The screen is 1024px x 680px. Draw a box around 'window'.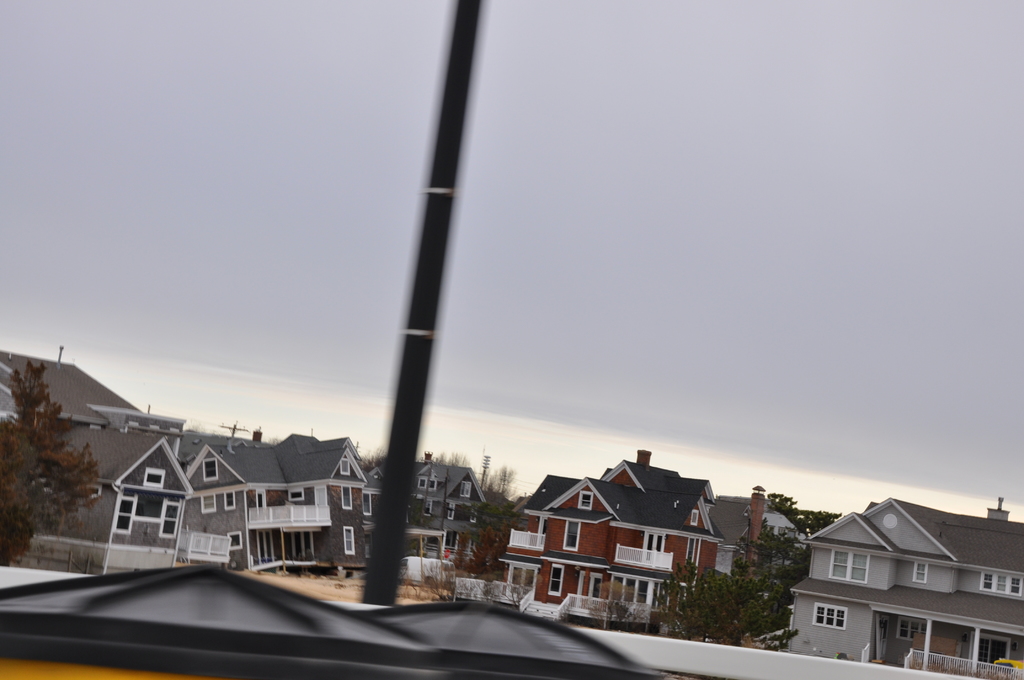
bbox(545, 564, 566, 595).
